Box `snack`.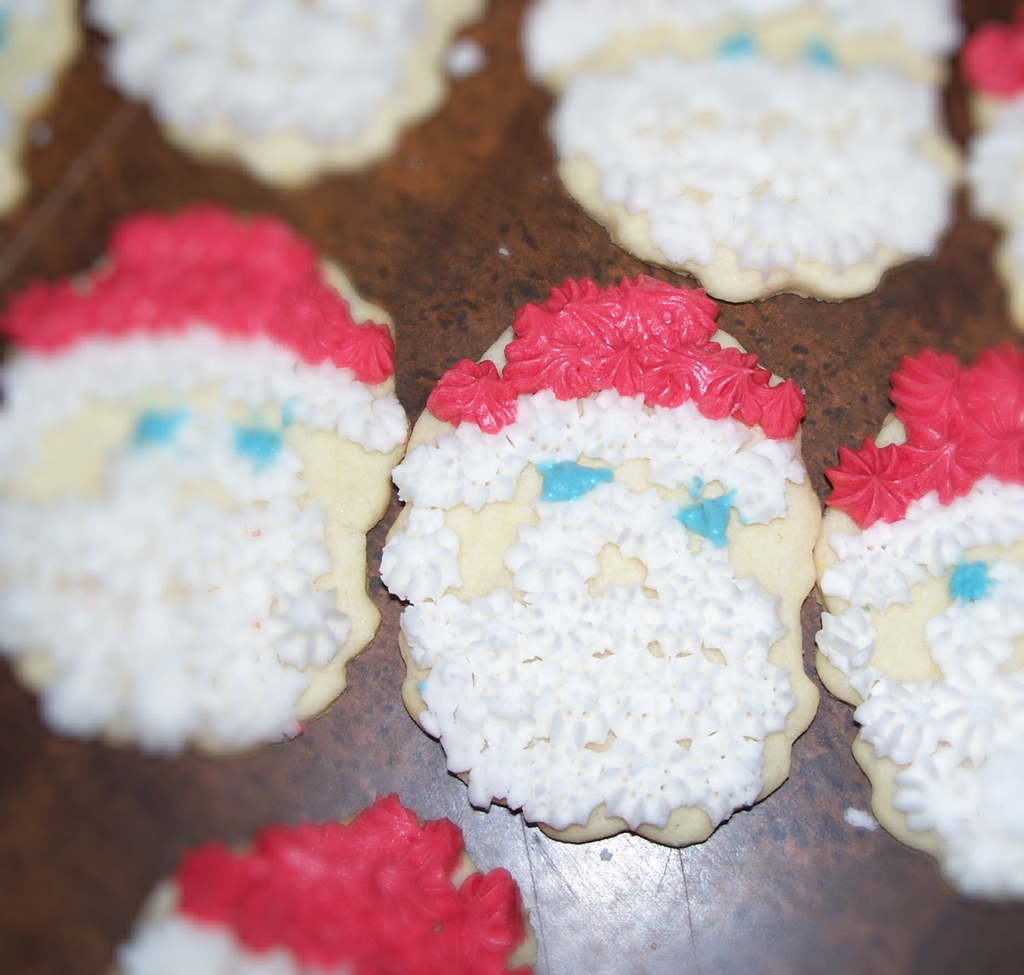
region(398, 301, 825, 867).
